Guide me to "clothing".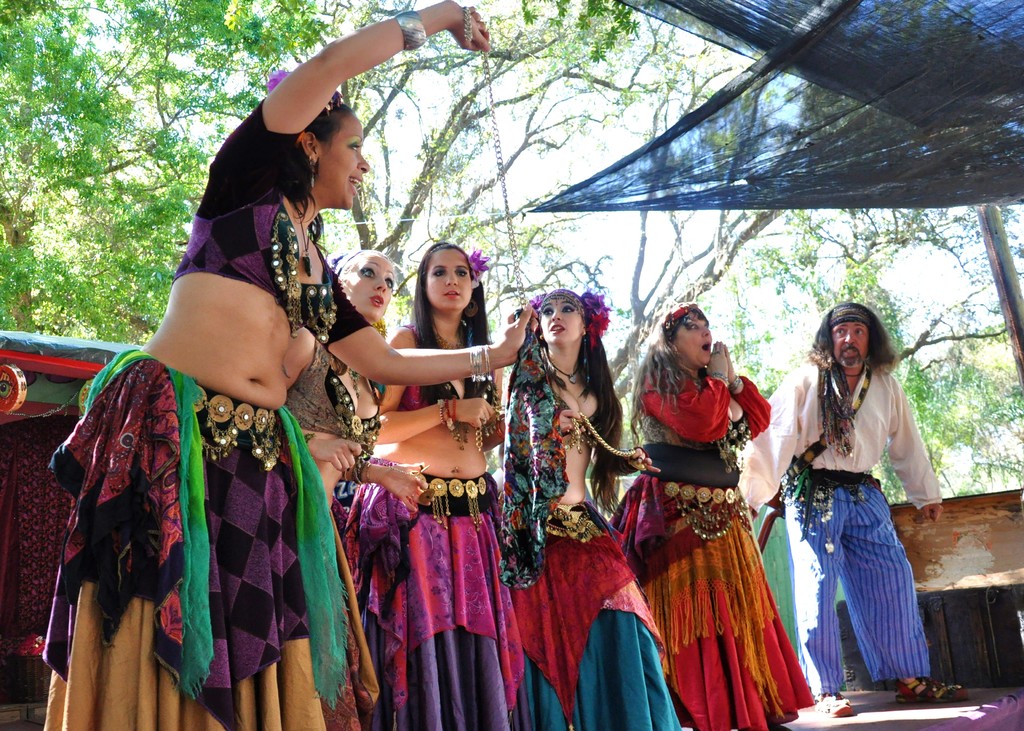
Guidance: 495,346,693,730.
